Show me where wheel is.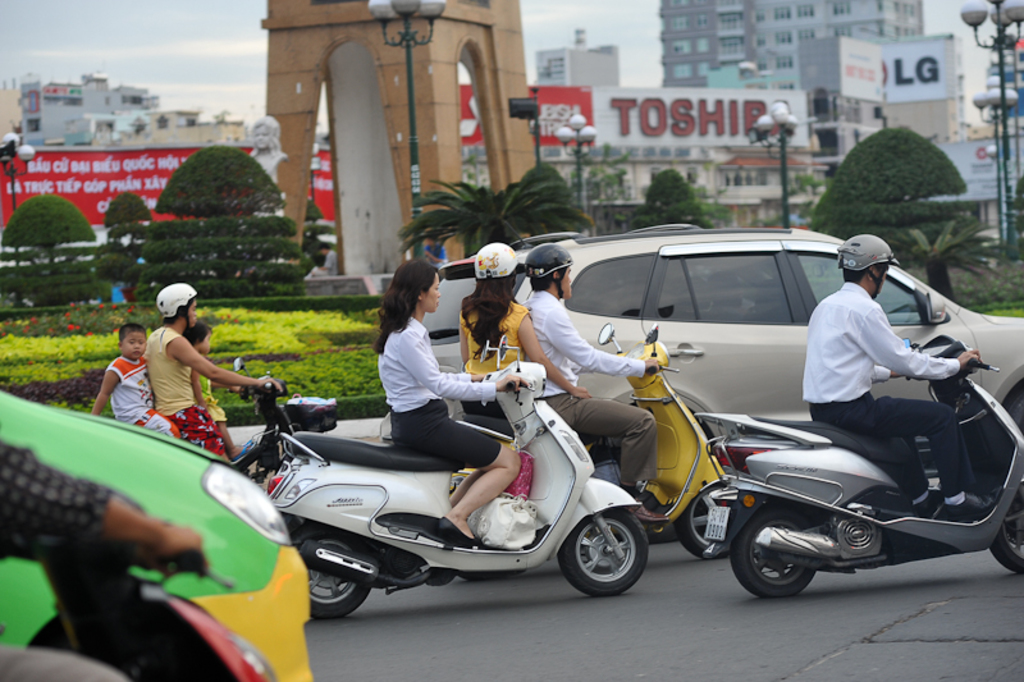
wheel is at (564, 522, 649, 600).
